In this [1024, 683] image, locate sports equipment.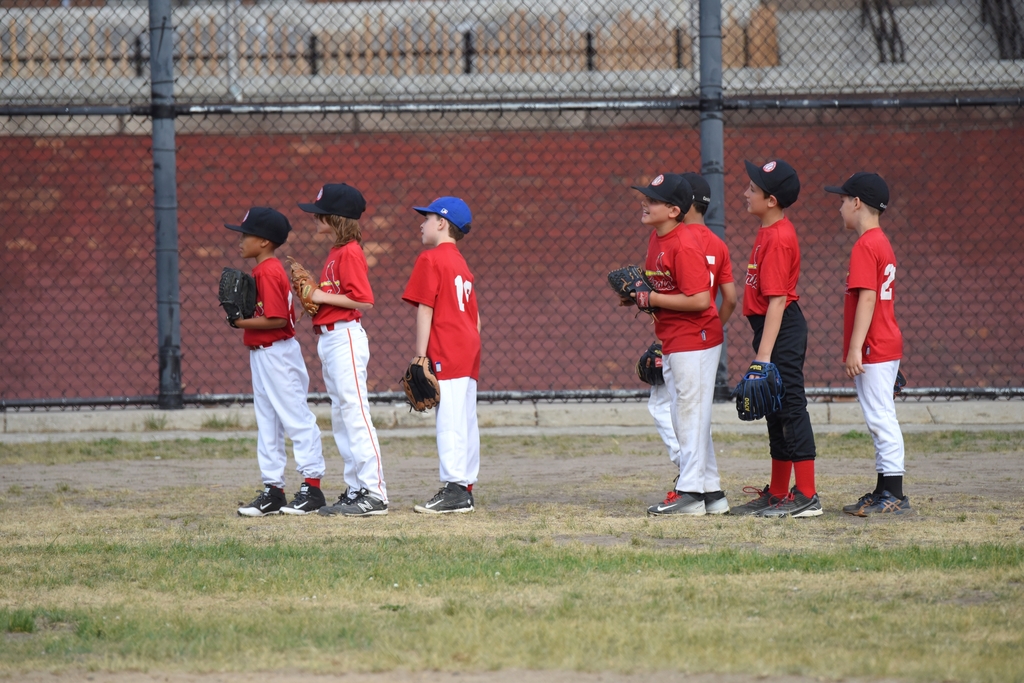
Bounding box: [left=728, top=358, right=788, bottom=420].
